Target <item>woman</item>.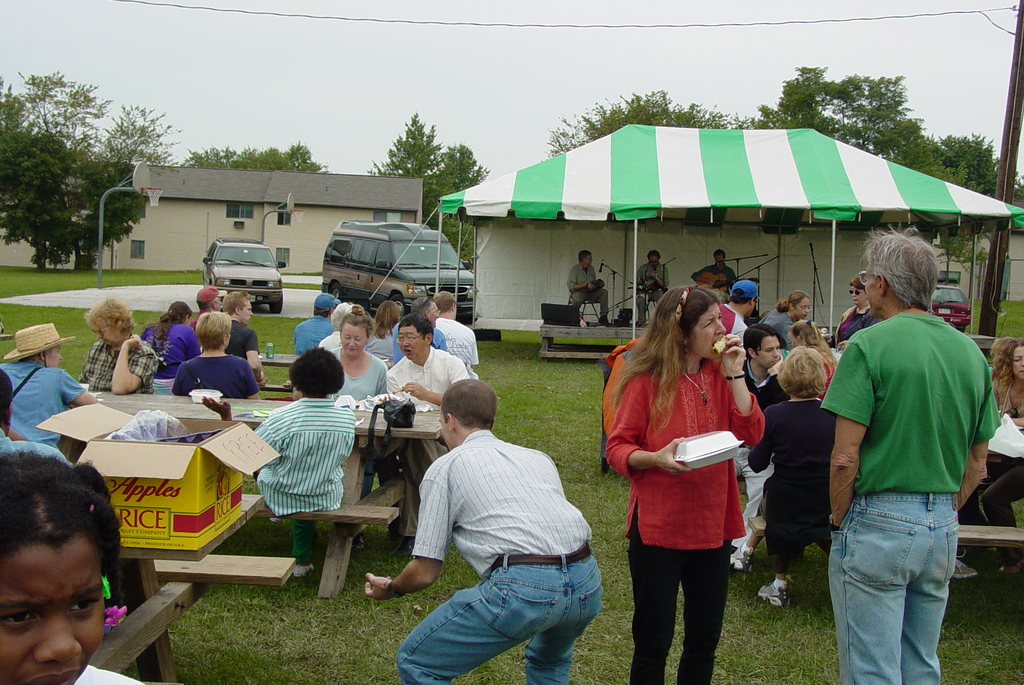
Target region: [826,274,881,353].
